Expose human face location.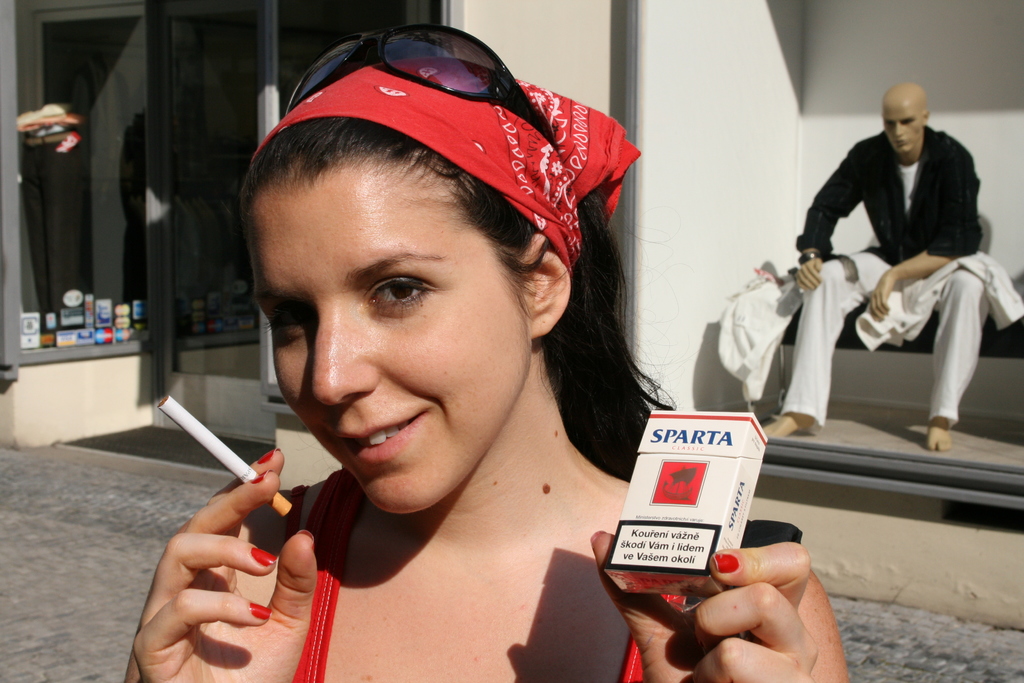
Exposed at <region>246, 153, 532, 511</region>.
